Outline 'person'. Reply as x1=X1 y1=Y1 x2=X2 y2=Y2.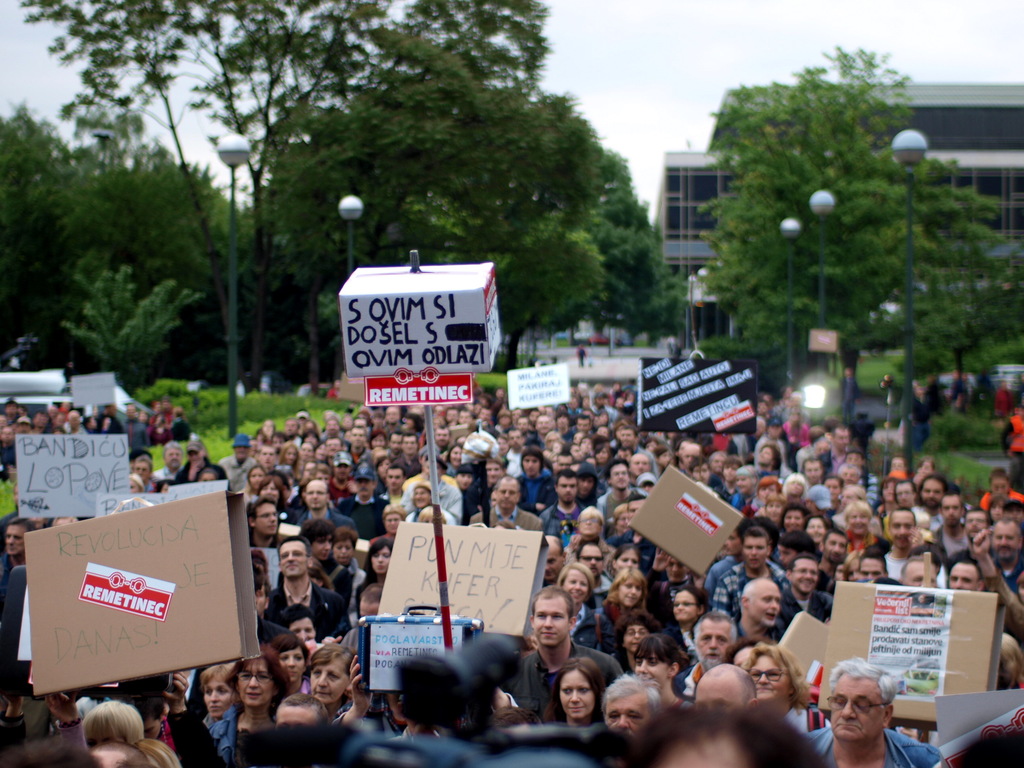
x1=327 y1=466 x2=388 y2=539.
